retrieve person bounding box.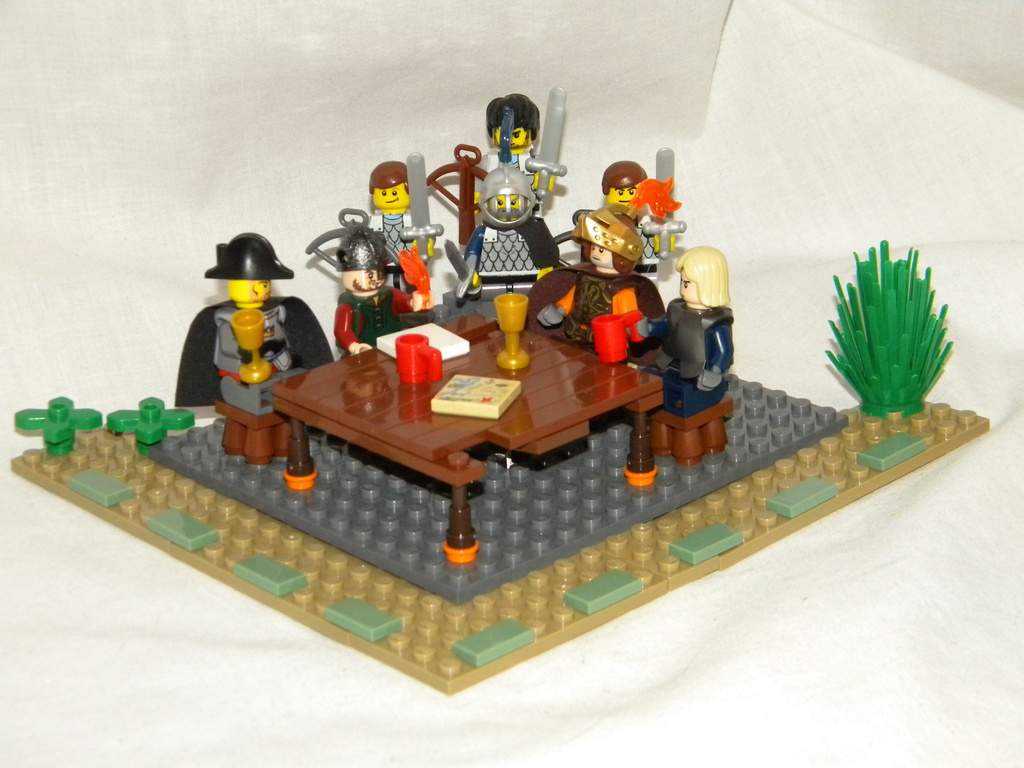
Bounding box: (left=174, top=236, right=327, bottom=461).
